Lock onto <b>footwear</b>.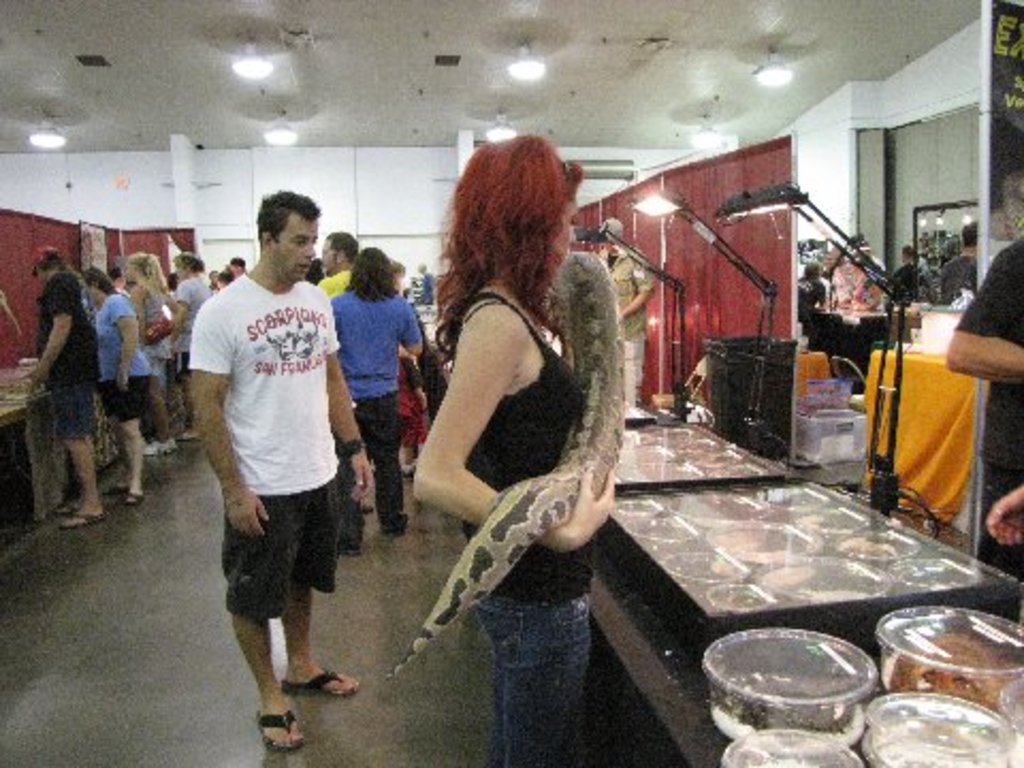
Locked: <box>250,700,309,749</box>.
